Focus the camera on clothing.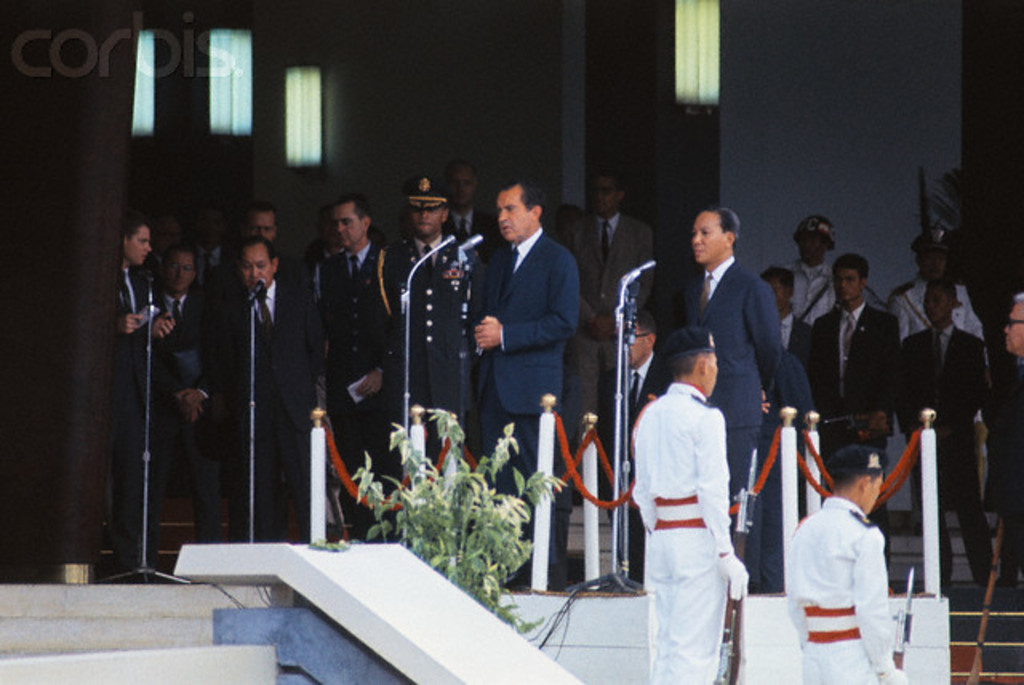
Focus region: (x1=898, y1=320, x2=998, y2=587).
